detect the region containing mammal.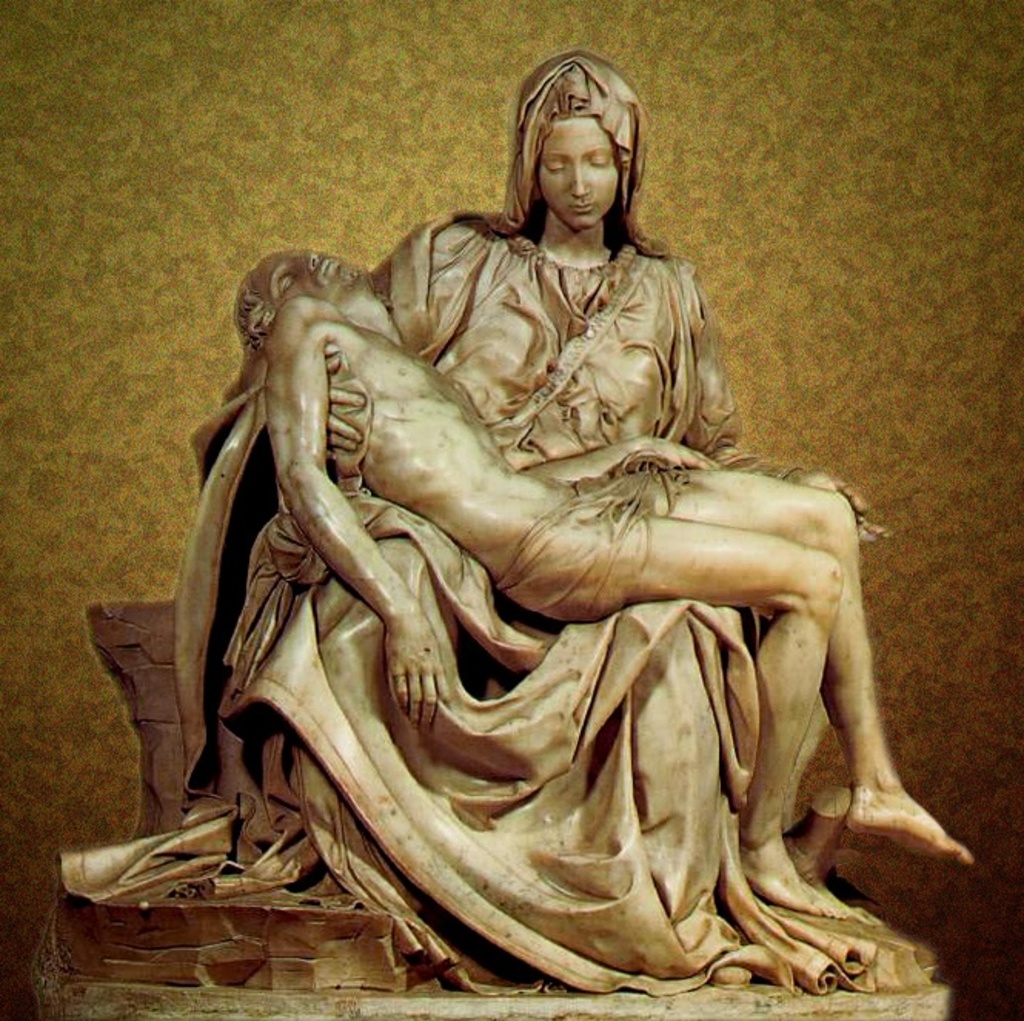
(38, 54, 890, 1015).
